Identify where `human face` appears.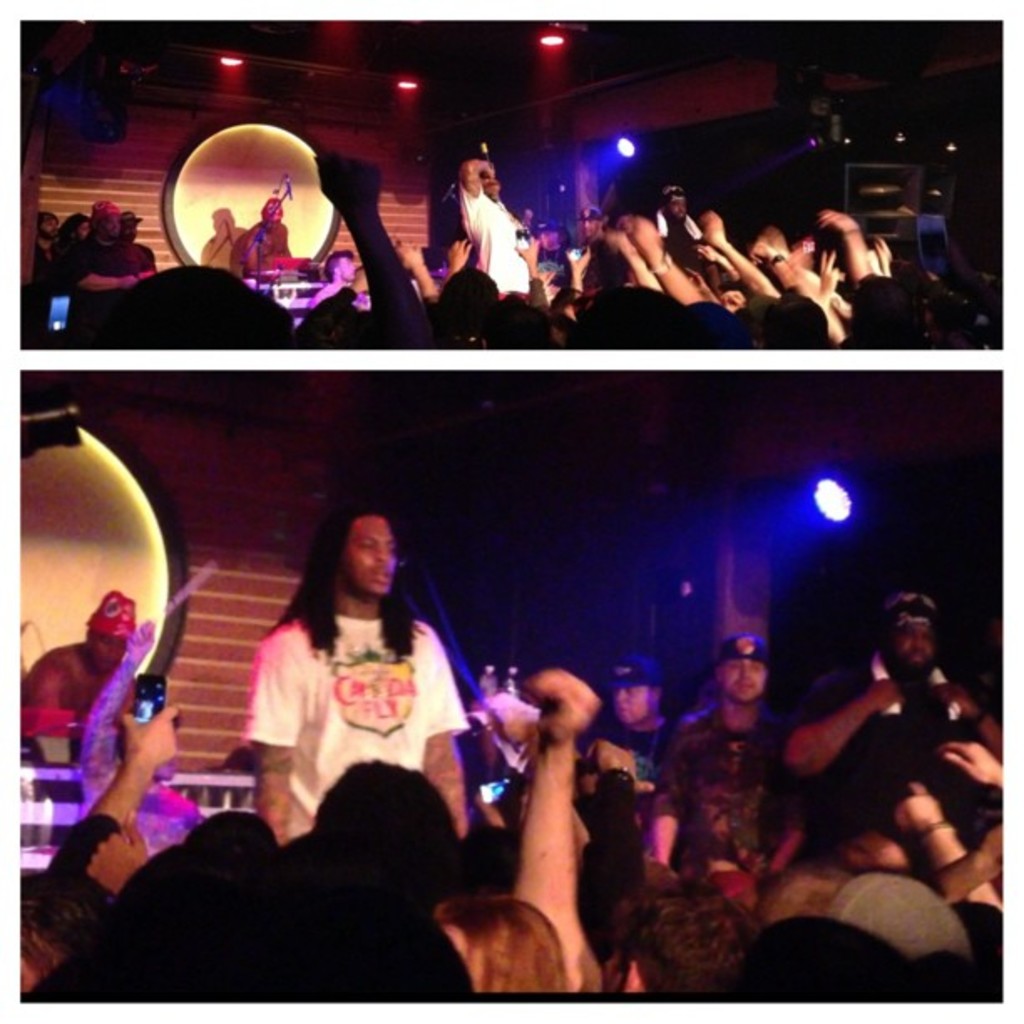
Appears at [left=92, top=629, right=124, bottom=666].
